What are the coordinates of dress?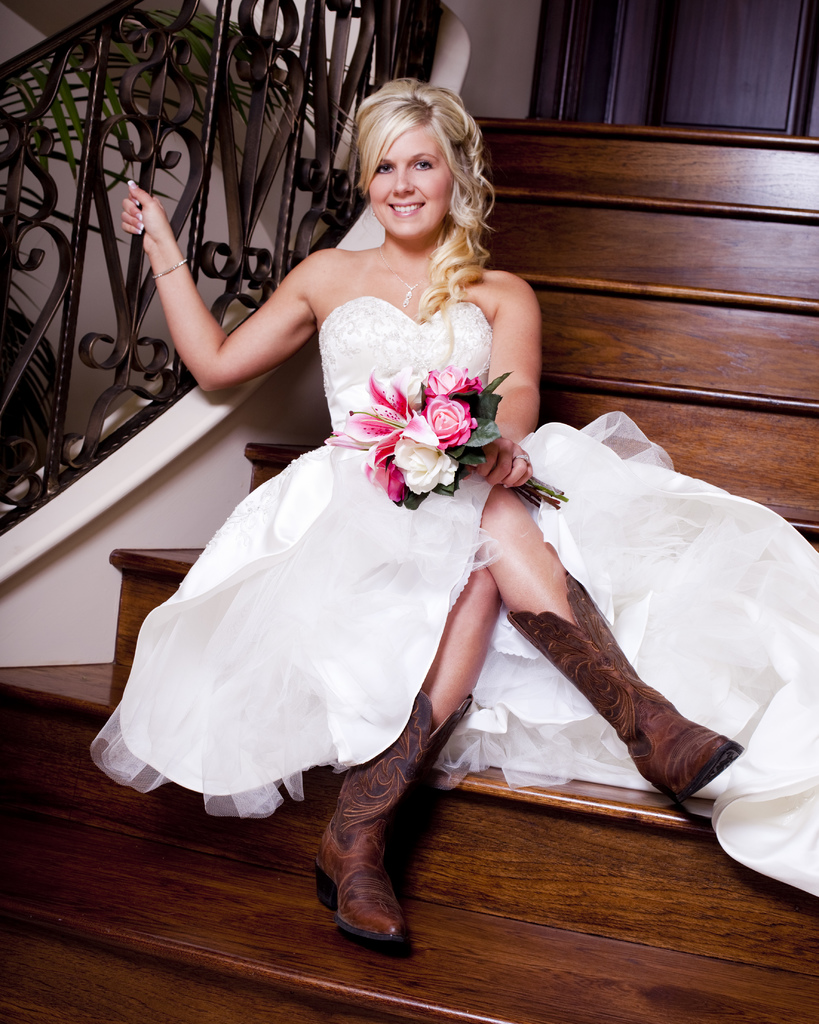
88 296 818 903.
